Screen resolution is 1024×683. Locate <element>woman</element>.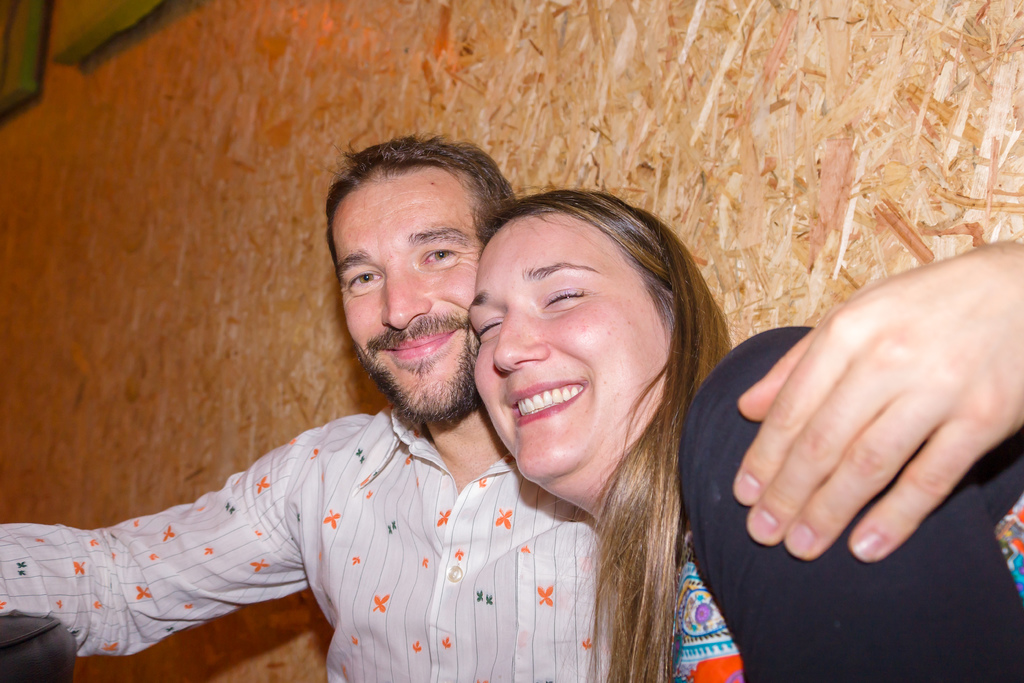
locate(461, 176, 1023, 682).
